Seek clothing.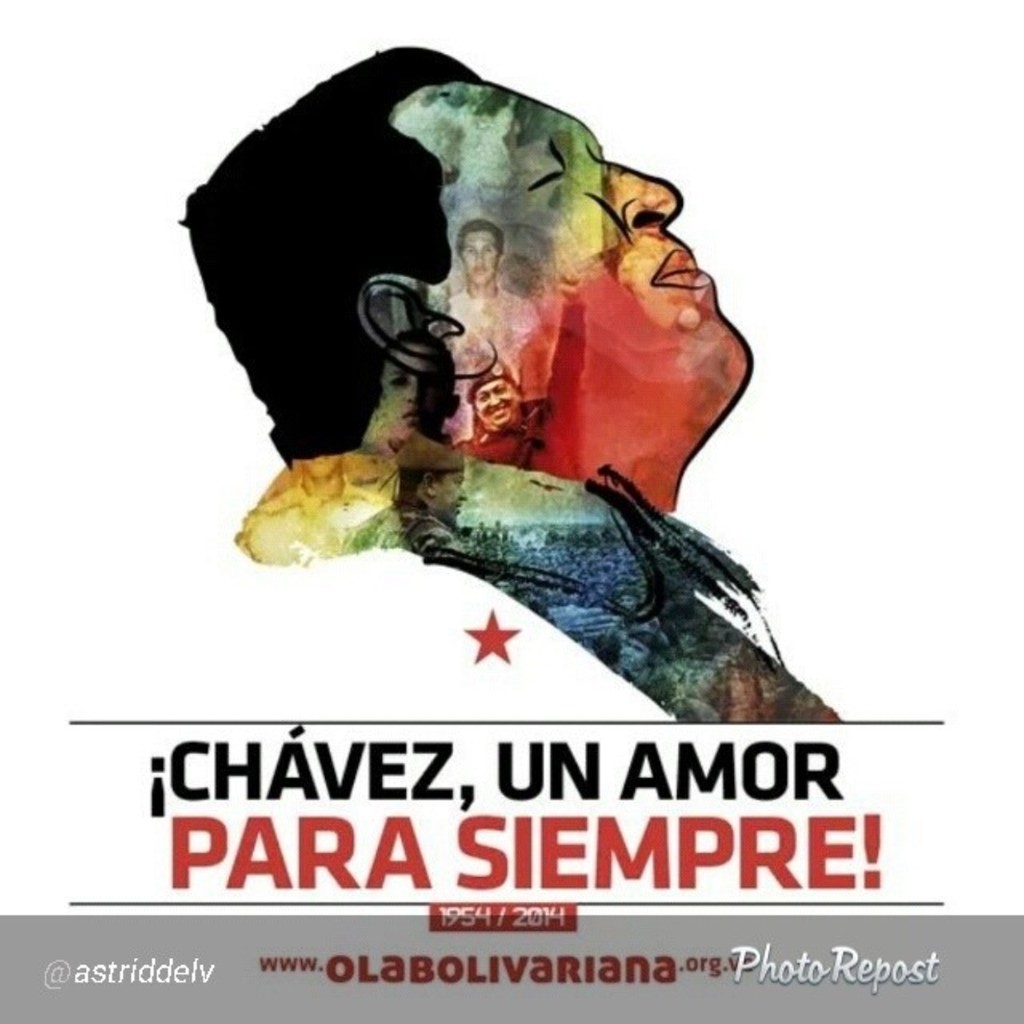
Rect(339, 494, 459, 562).
